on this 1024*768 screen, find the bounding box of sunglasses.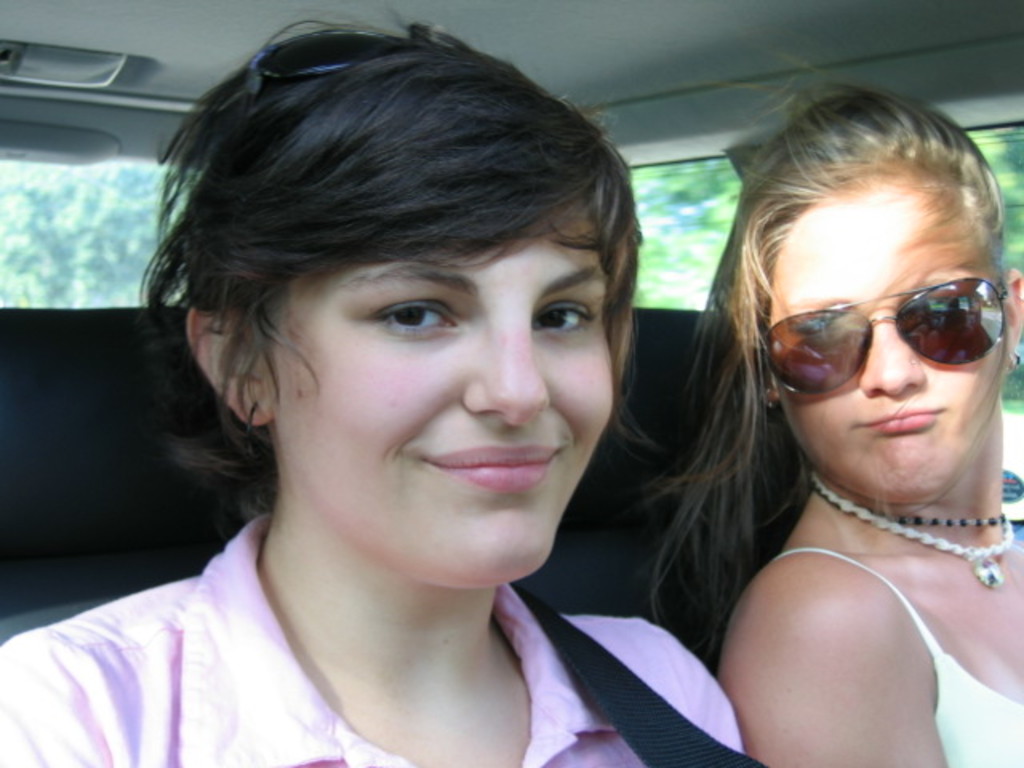
Bounding box: 240 30 403 118.
